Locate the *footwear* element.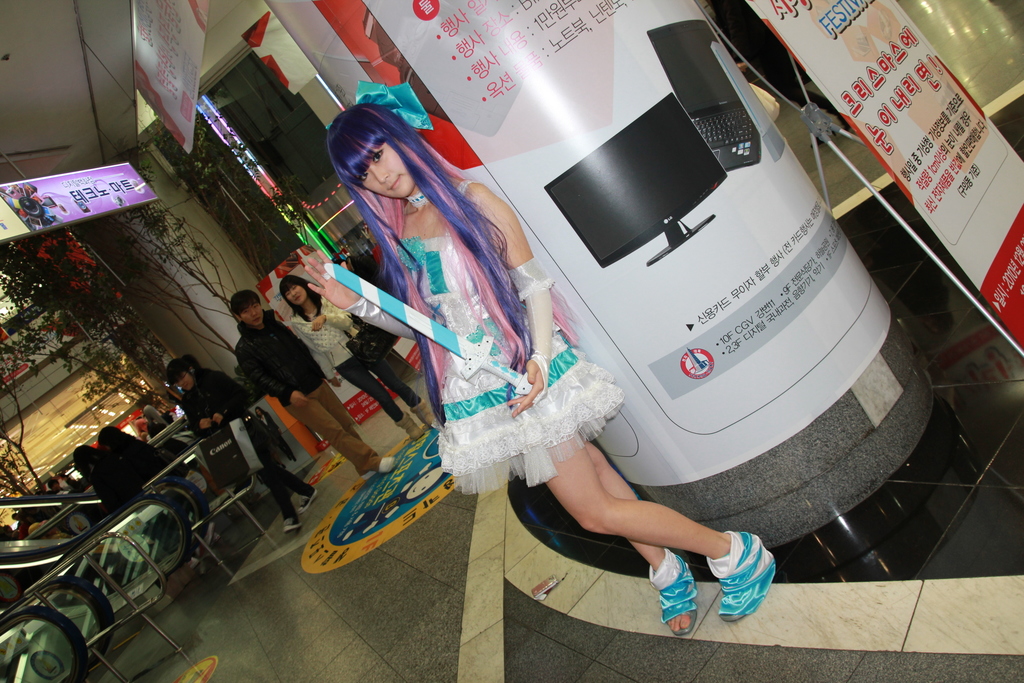
Element bbox: bbox(362, 473, 373, 482).
